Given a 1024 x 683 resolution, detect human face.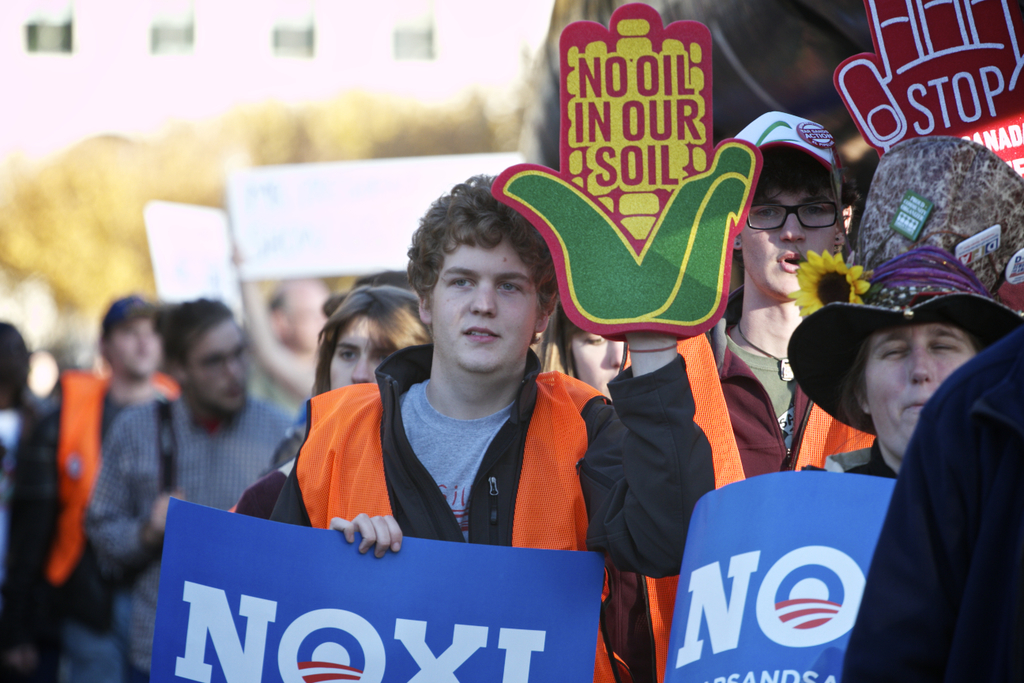
rect(742, 164, 831, 306).
